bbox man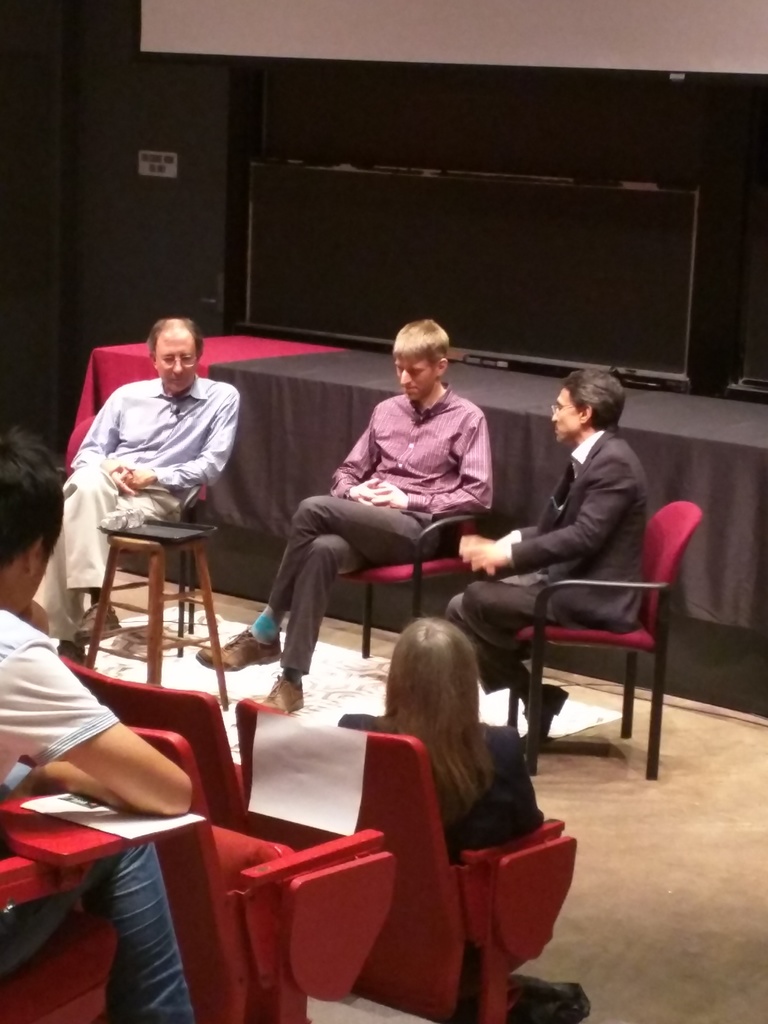
0 428 219 1023
